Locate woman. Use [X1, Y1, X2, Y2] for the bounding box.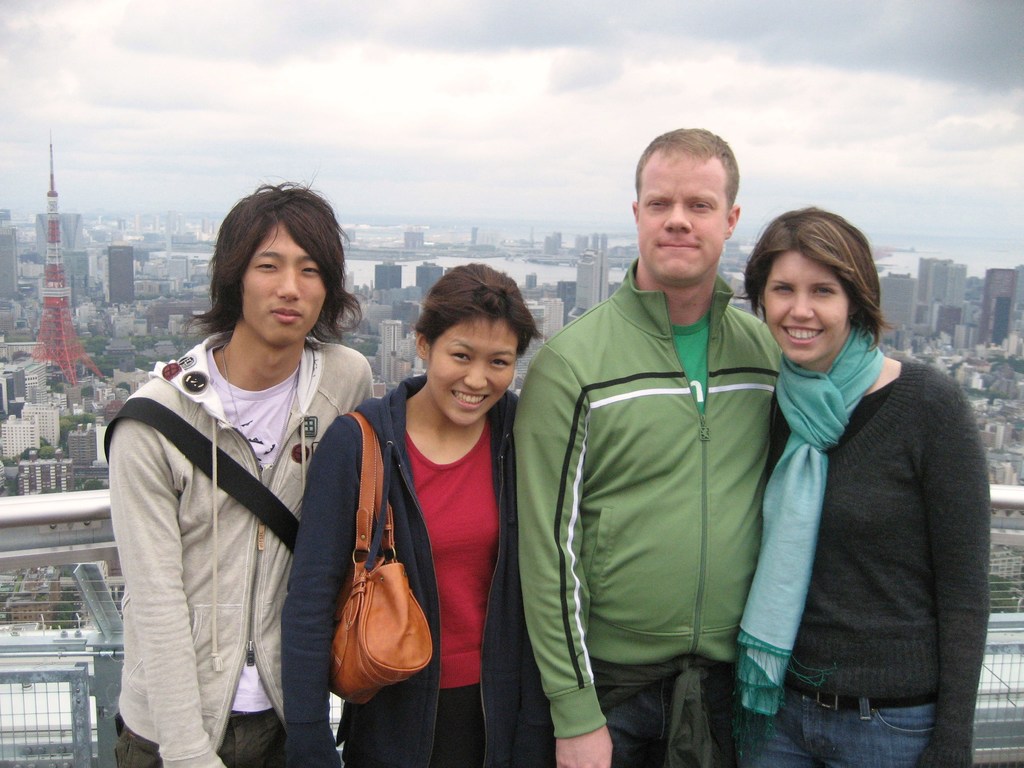
[279, 262, 557, 767].
